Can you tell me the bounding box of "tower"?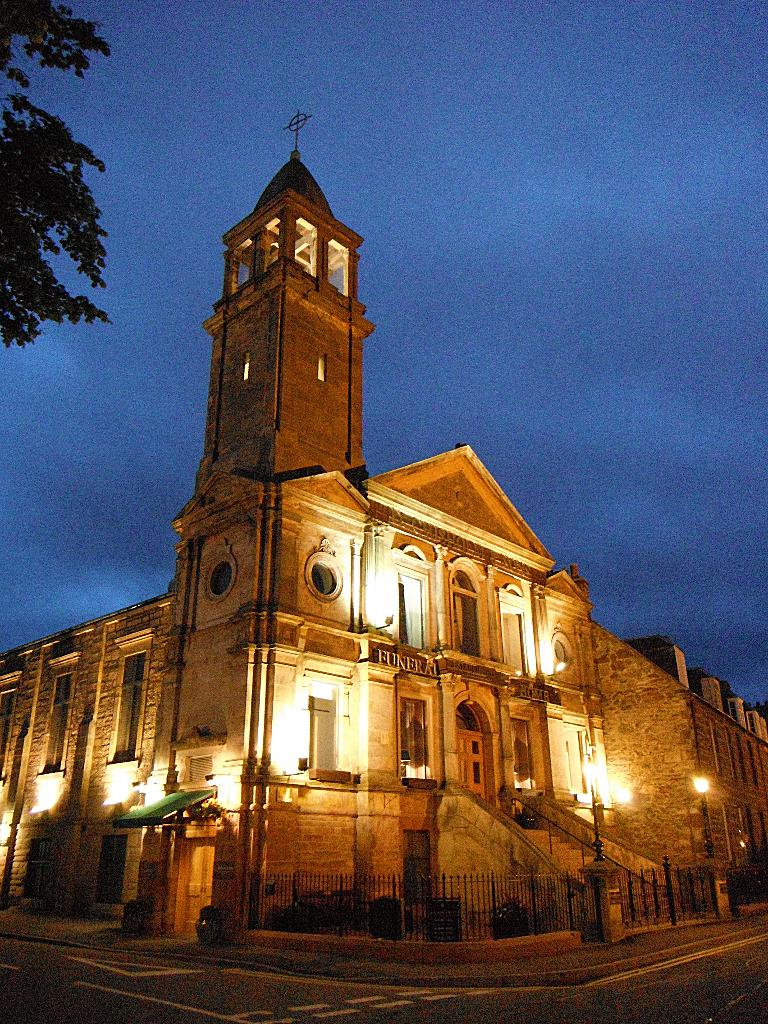
crop(132, 111, 454, 843).
